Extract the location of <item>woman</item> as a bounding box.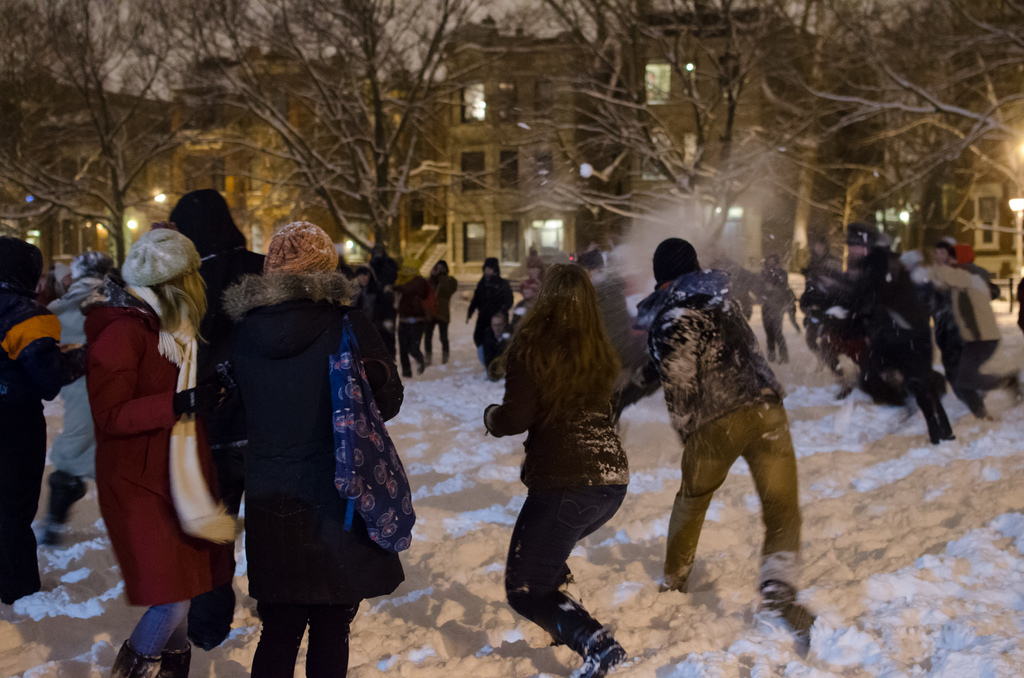
<box>81,225,203,677</box>.
